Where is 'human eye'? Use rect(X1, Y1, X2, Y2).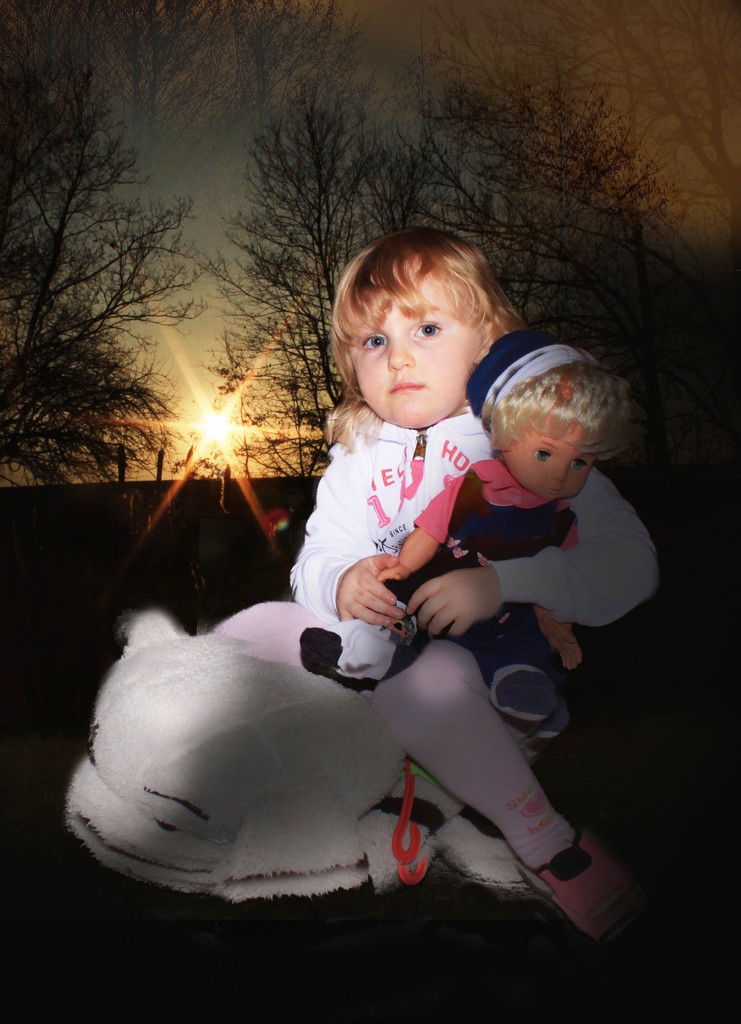
rect(532, 450, 550, 465).
